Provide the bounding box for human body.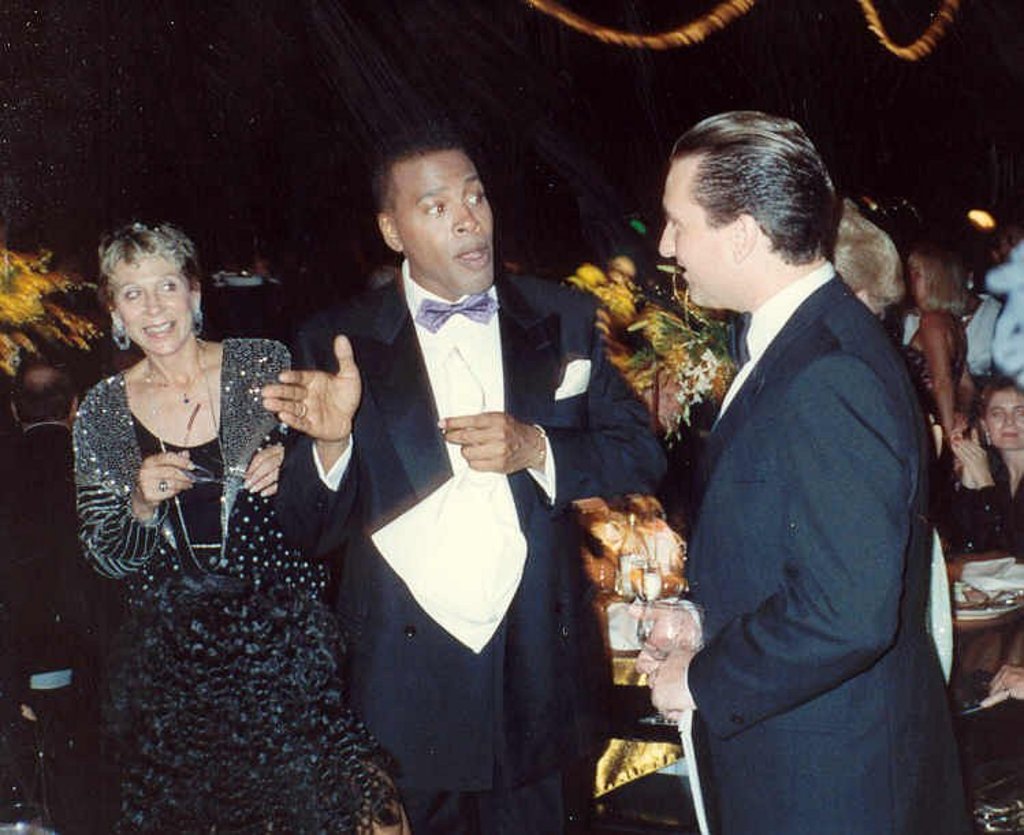
<region>68, 219, 392, 834</region>.
